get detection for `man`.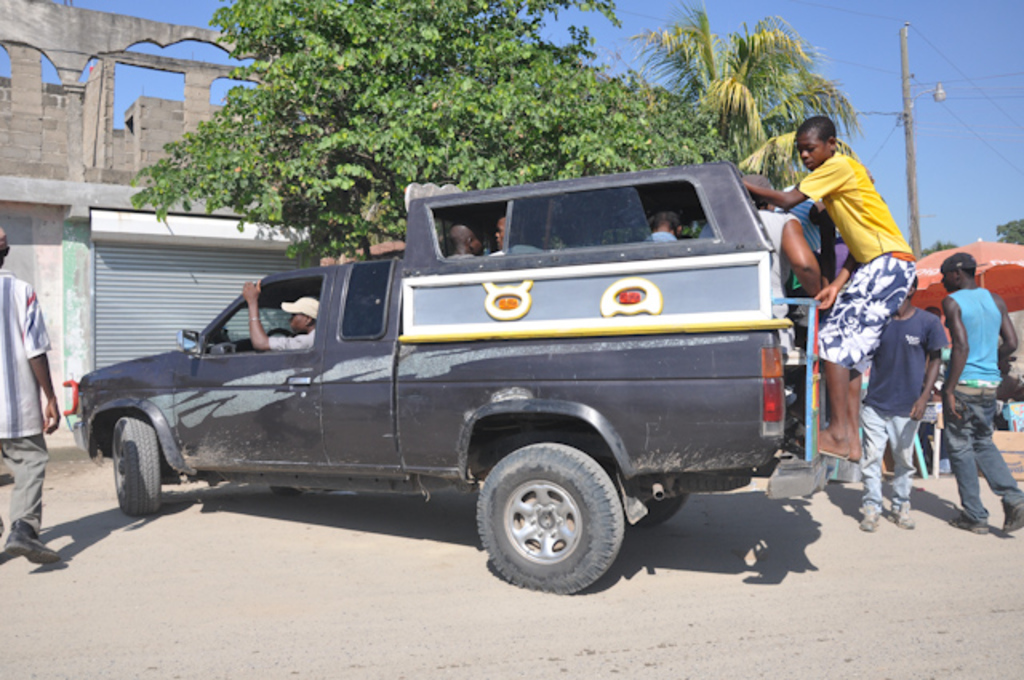
Detection: pyautogui.locateOnScreen(941, 250, 1022, 534).
